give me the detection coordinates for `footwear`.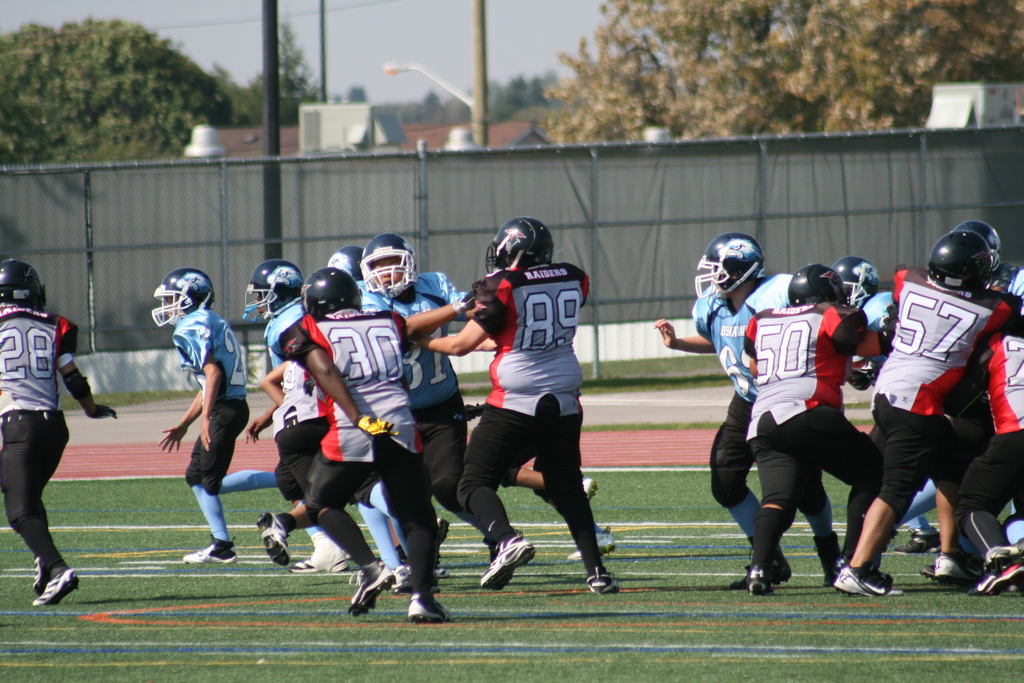
box=[256, 508, 293, 570].
